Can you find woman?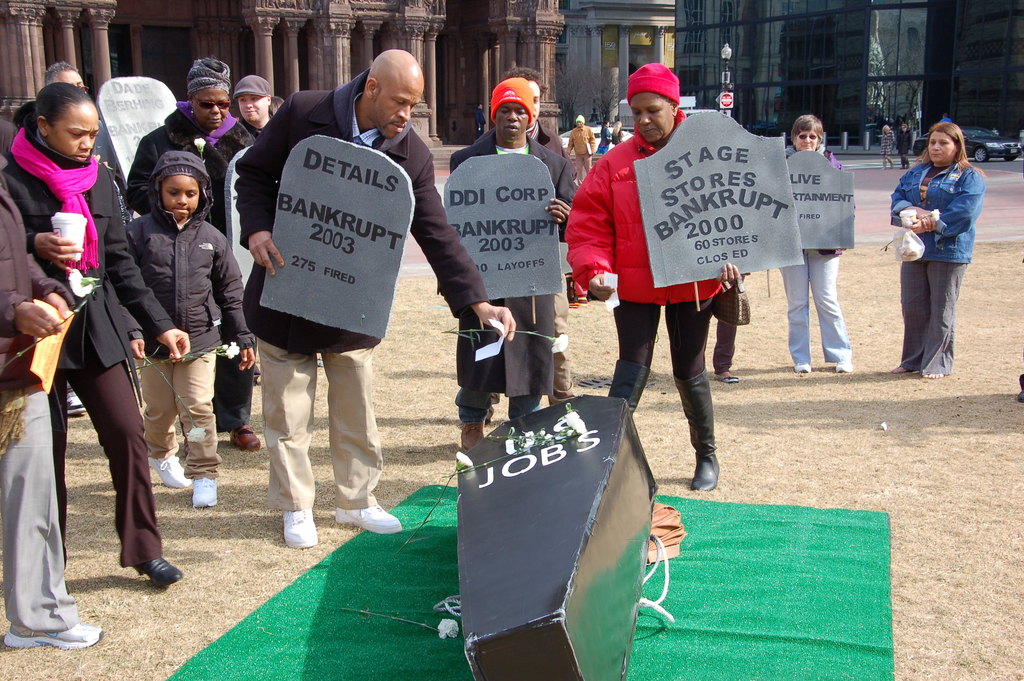
Yes, bounding box: locate(570, 103, 597, 158).
